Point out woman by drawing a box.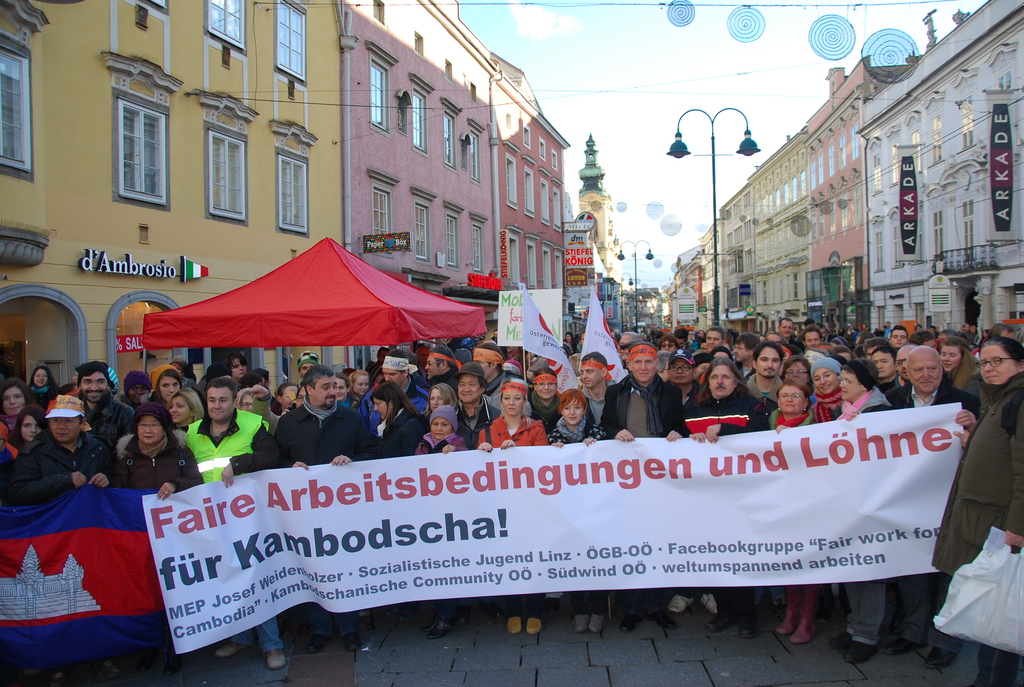
bbox=(10, 404, 45, 453).
